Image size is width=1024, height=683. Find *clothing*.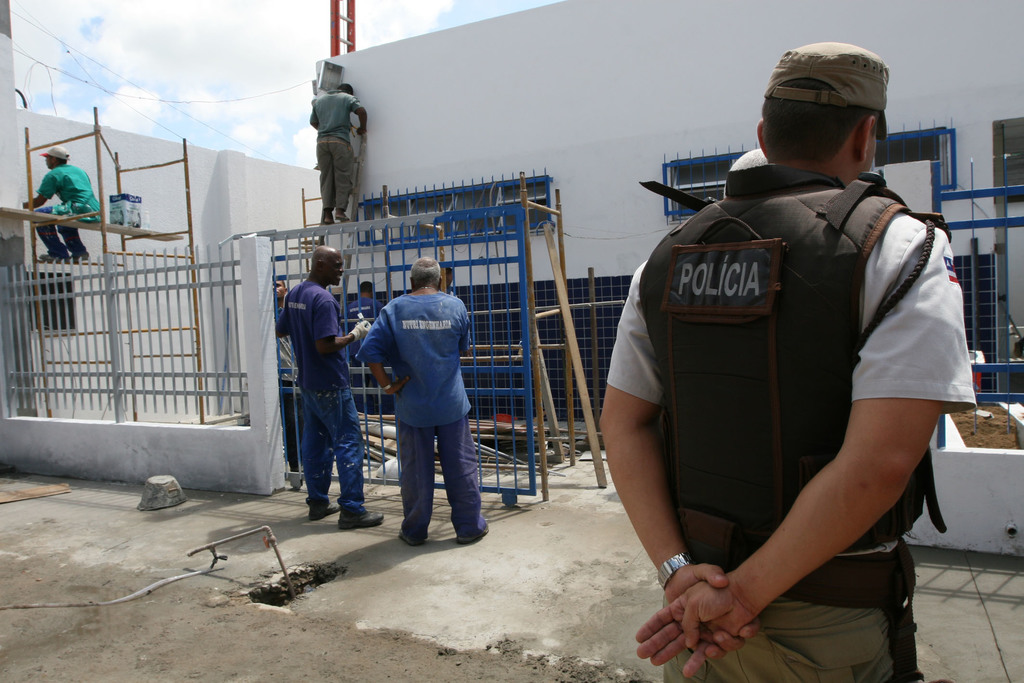
box(307, 85, 365, 220).
